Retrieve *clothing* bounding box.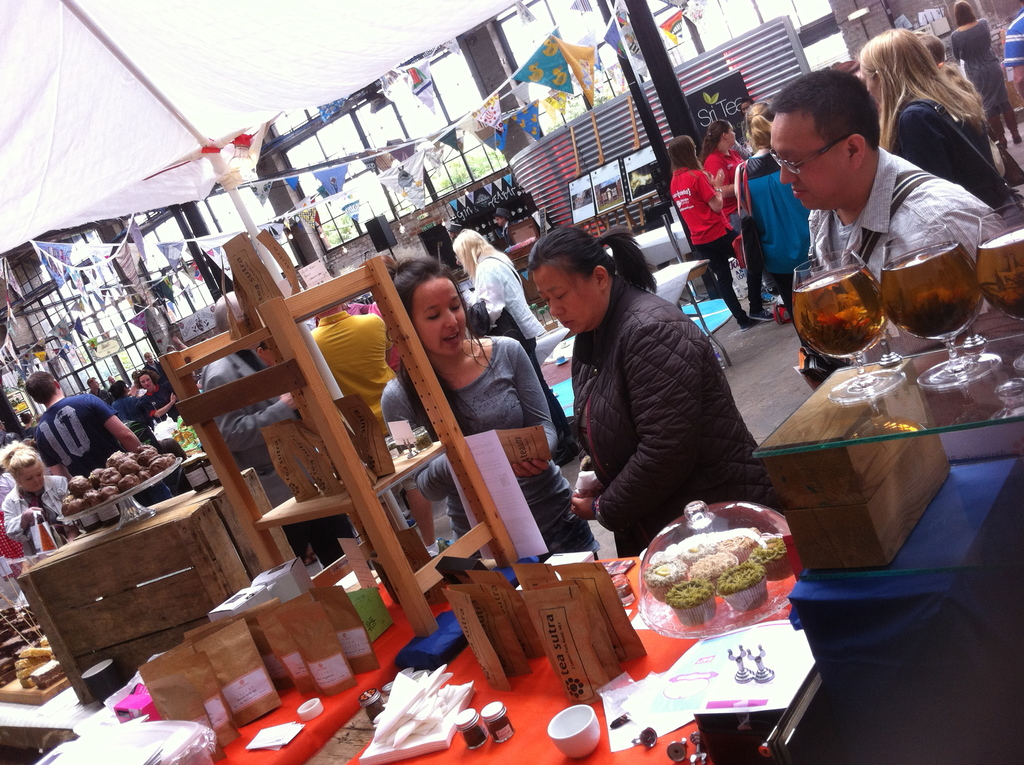
Bounding box: {"left": 1004, "top": 4, "right": 1023, "bottom": 63}.
